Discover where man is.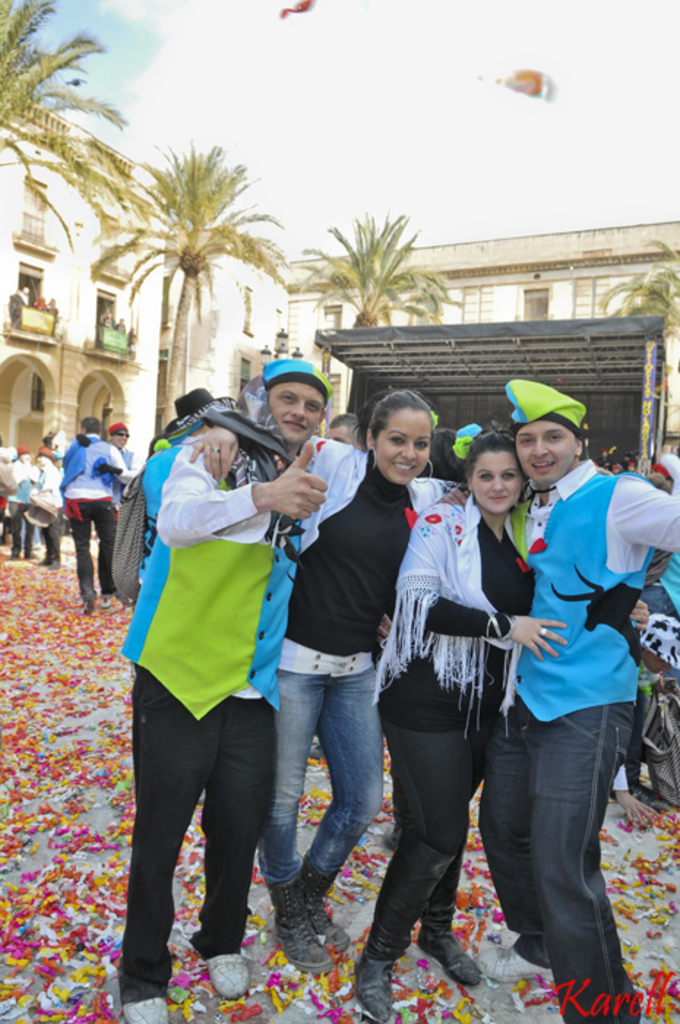
Discovered at 635 459 679 632.
